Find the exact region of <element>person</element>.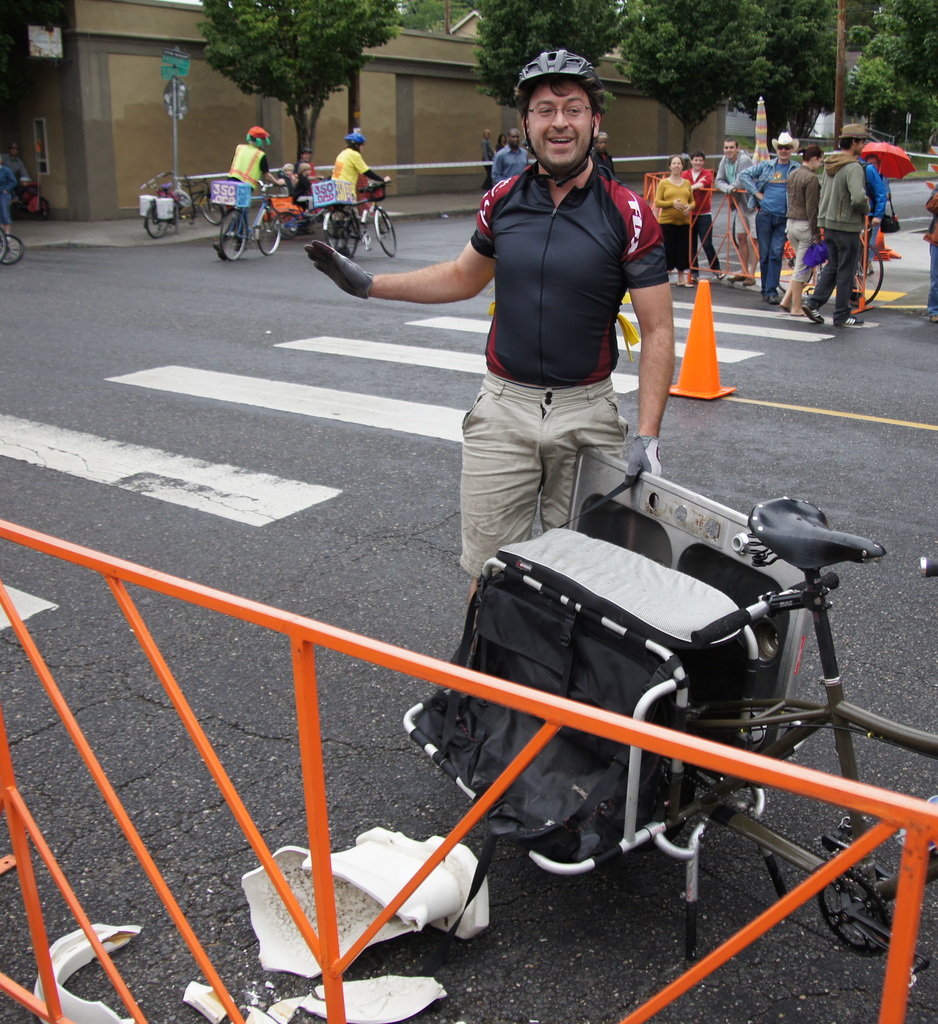
Exact region: l=230, t=125, r=290, b=250.
